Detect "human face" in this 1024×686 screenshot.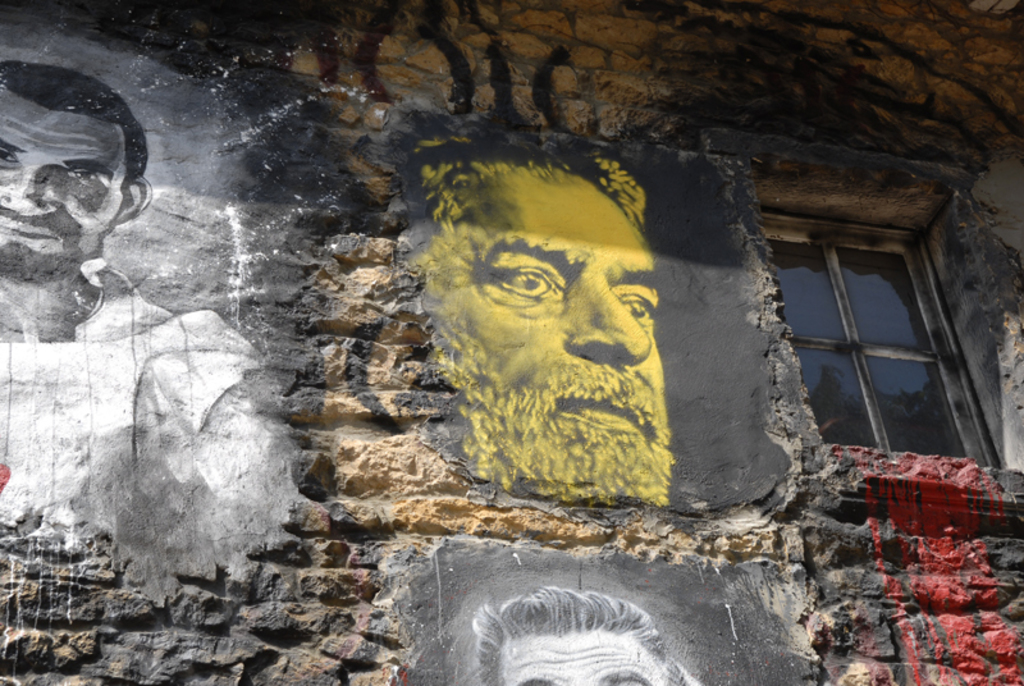
Detection: 0,97,146,266.
